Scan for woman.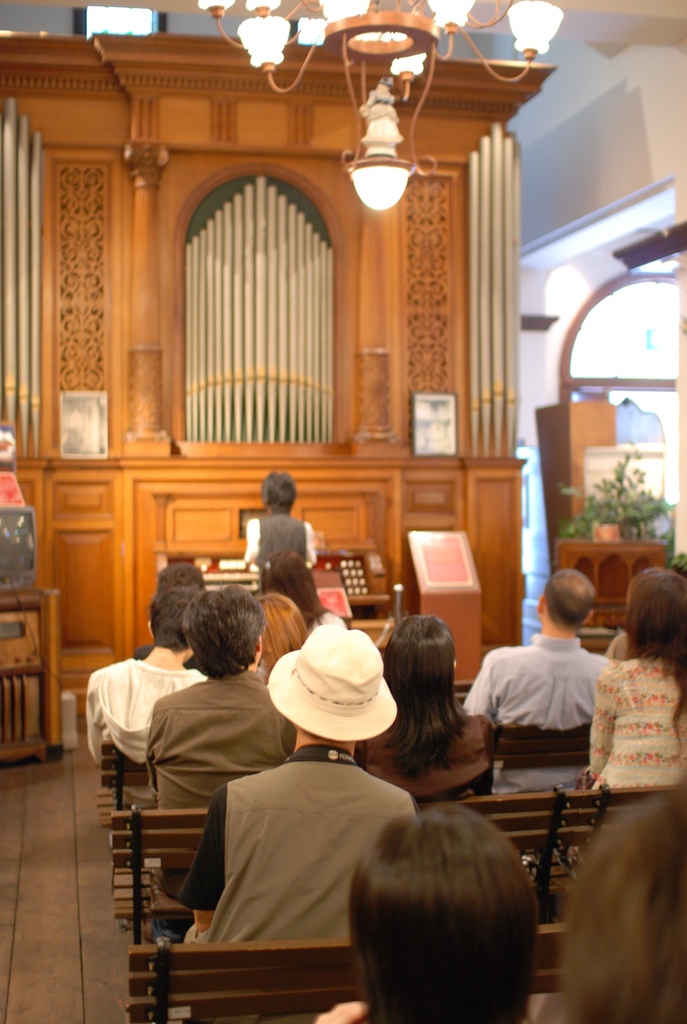
Scan result: 136, 563, 207, 668.
